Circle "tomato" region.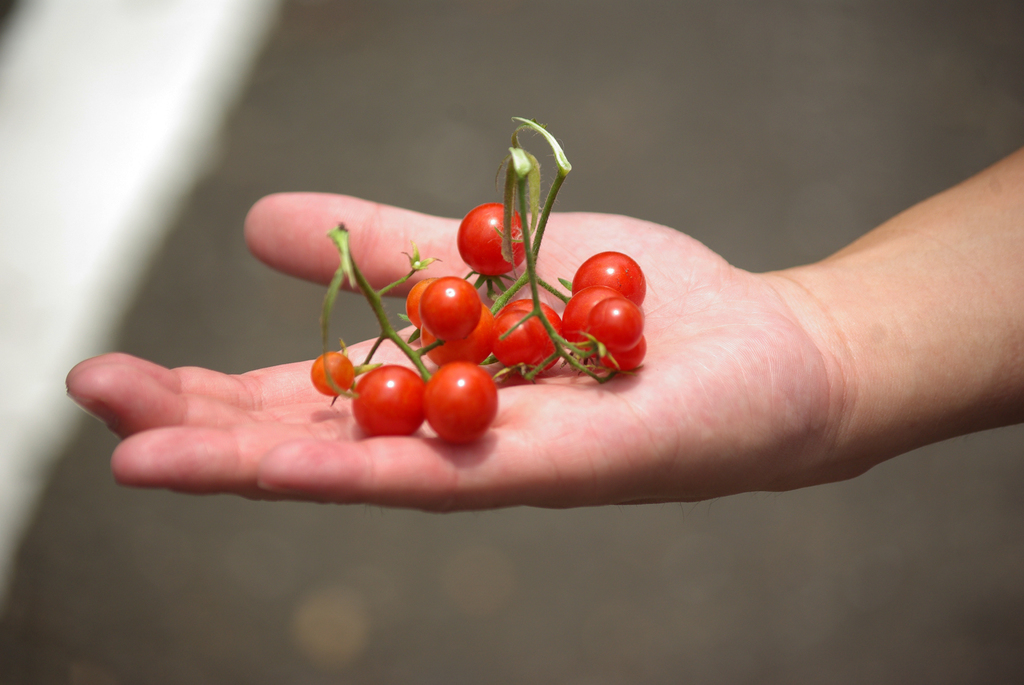
Region: Rect(405, 273, 440, 335).
